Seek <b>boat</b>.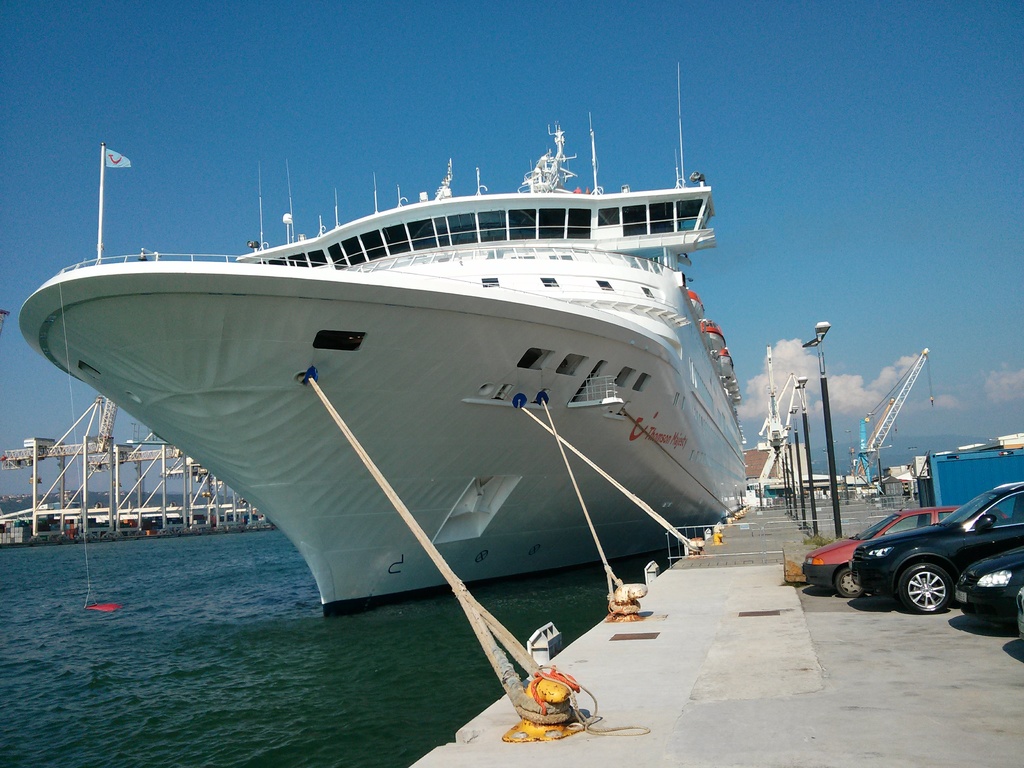
(x1=33, y1=96, x2=813, y2=642).
